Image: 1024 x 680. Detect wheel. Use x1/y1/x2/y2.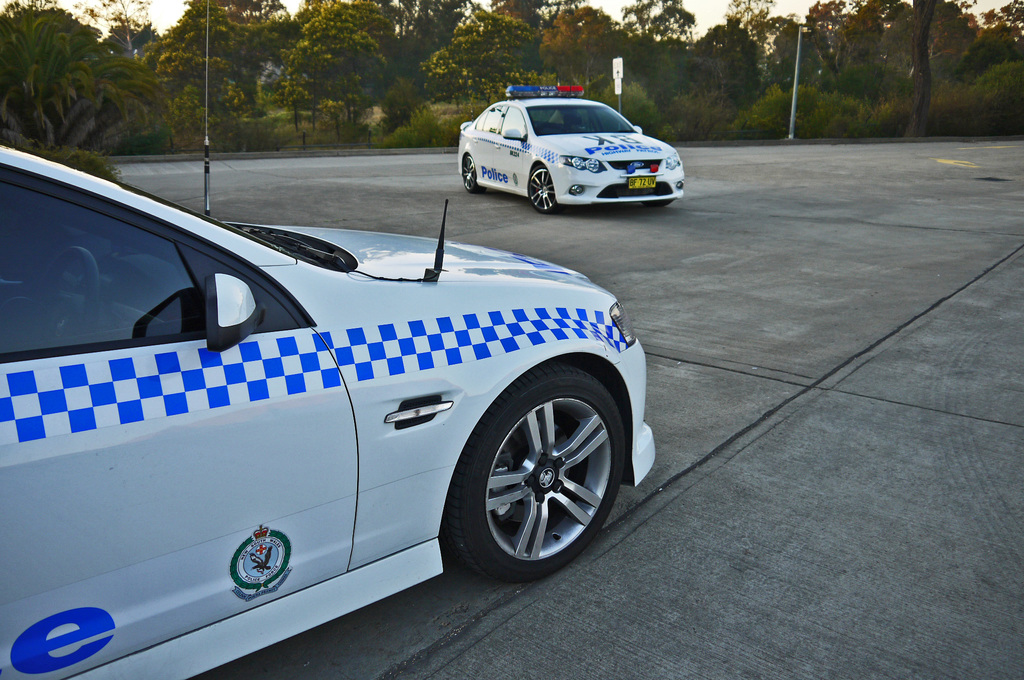
453/362/630/584.
